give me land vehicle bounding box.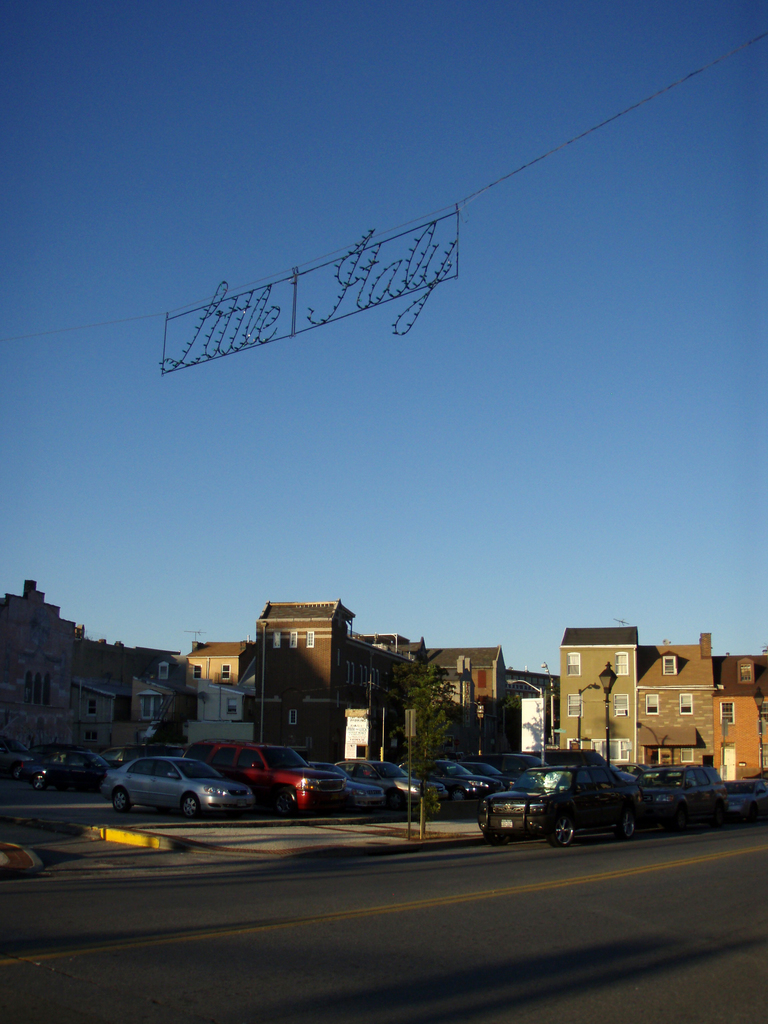
<region>458, 760, 518, 787</region>.
